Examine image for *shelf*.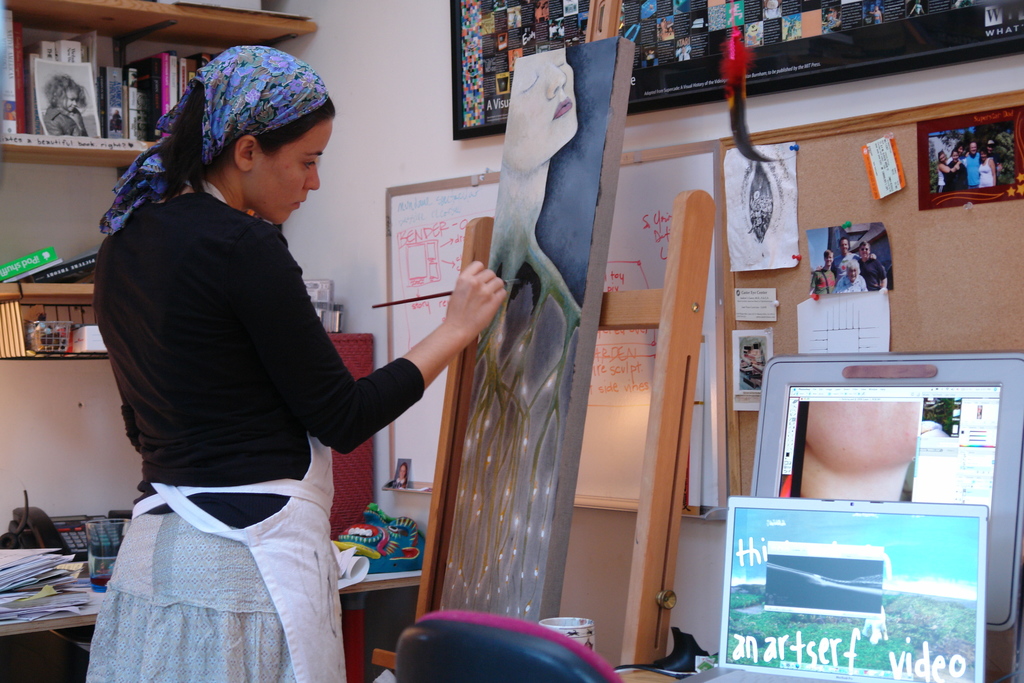
Examination result: x1=71 y1=0 x2=346 y2=50.
